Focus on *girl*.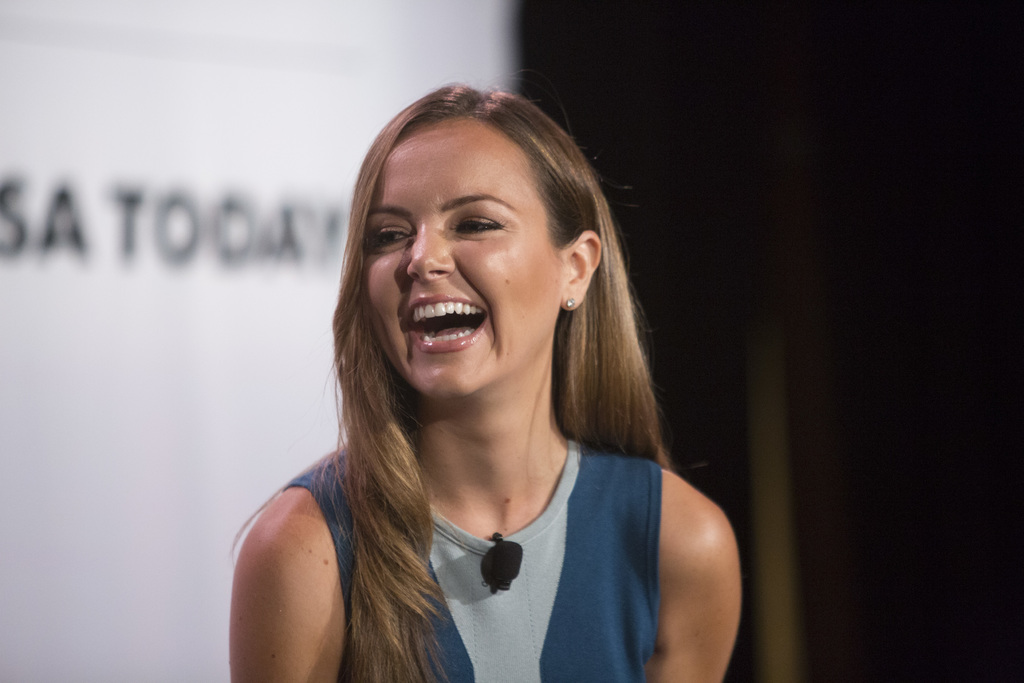
Focused at pyautogui.locateOnScreen(228, 70, 744, 682).
